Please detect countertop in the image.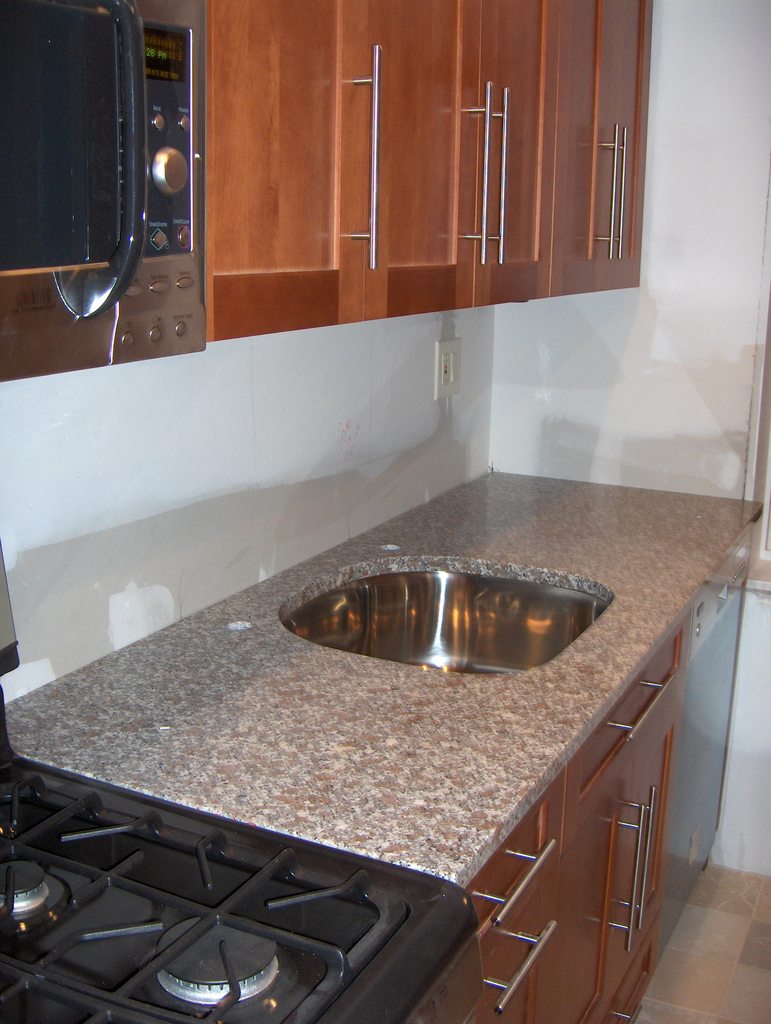
0,469,767,1023.
